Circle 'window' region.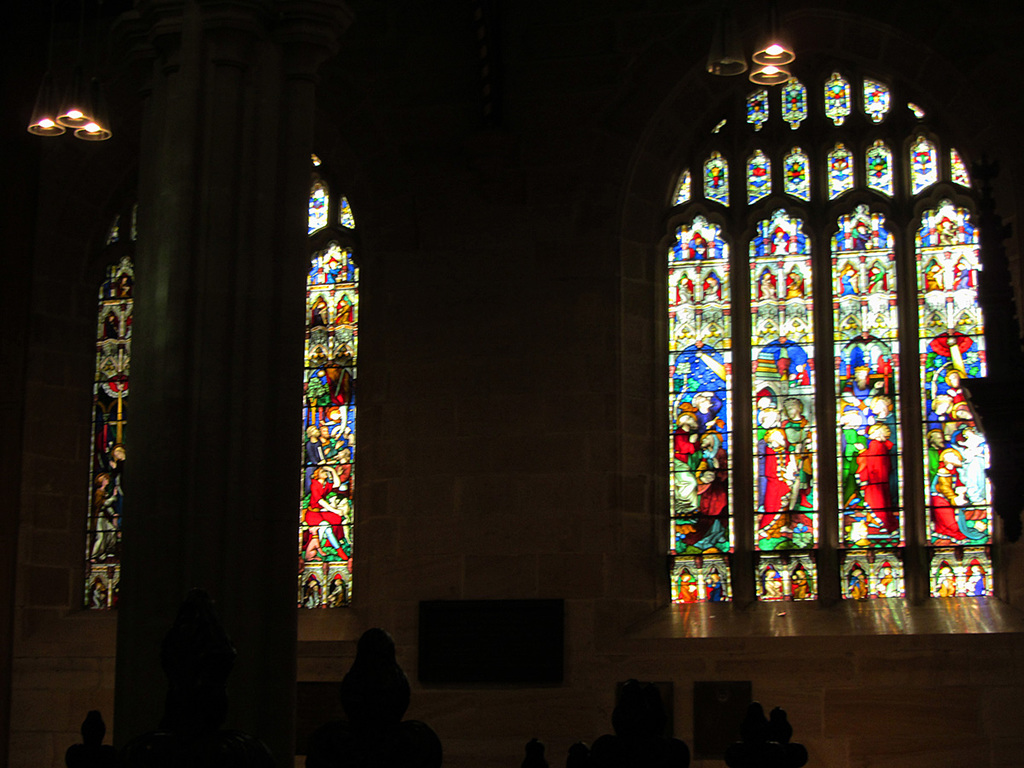
Region: [291,151,363,614].
